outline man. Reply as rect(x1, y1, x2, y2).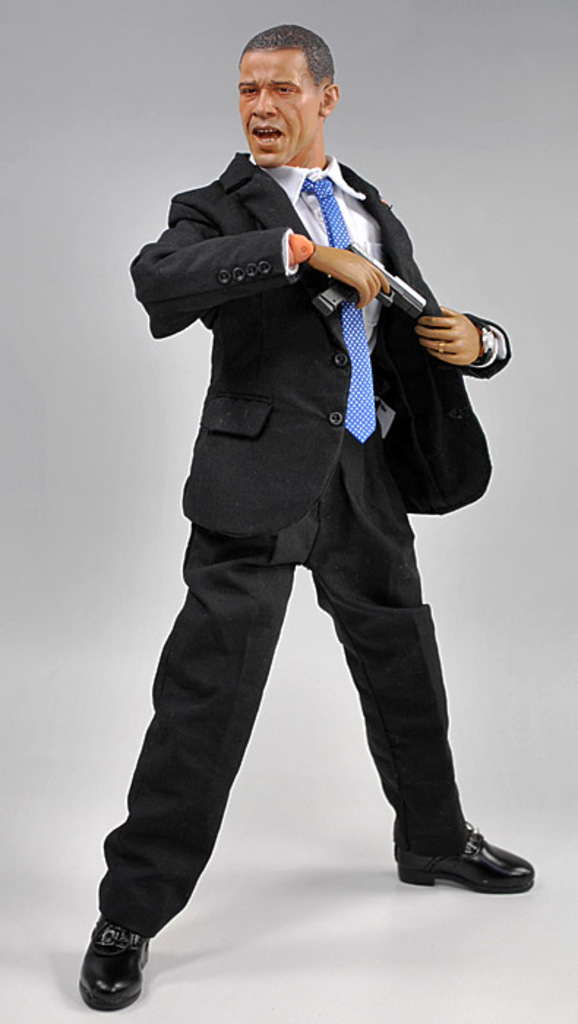
rect(102, 32, 518, 964).
